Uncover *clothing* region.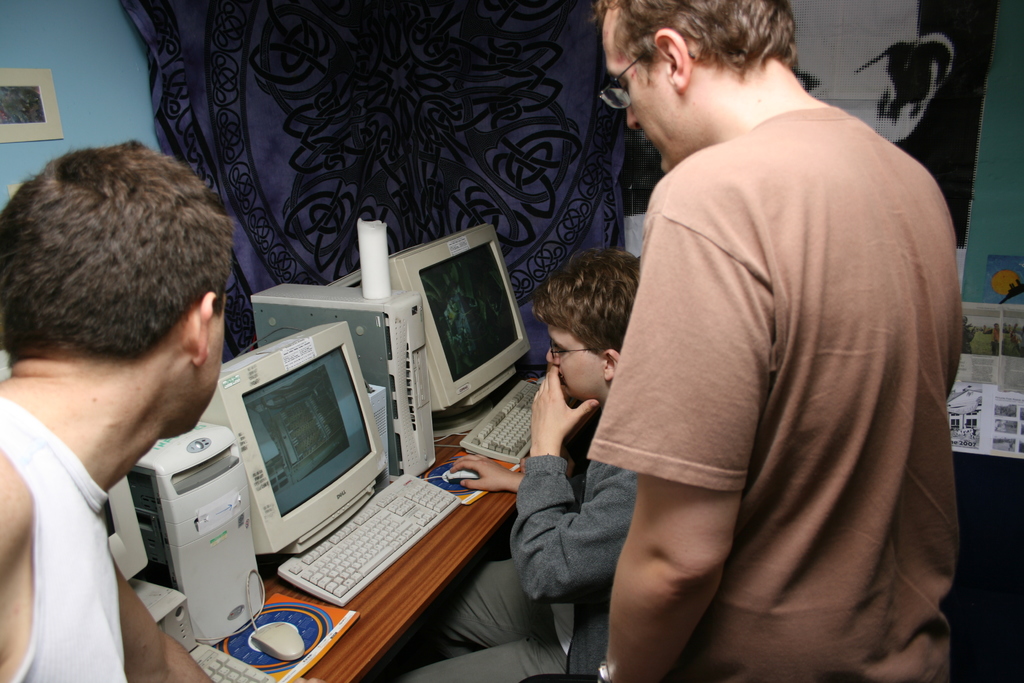
Uncovered: 413, 545, 584, 682.
